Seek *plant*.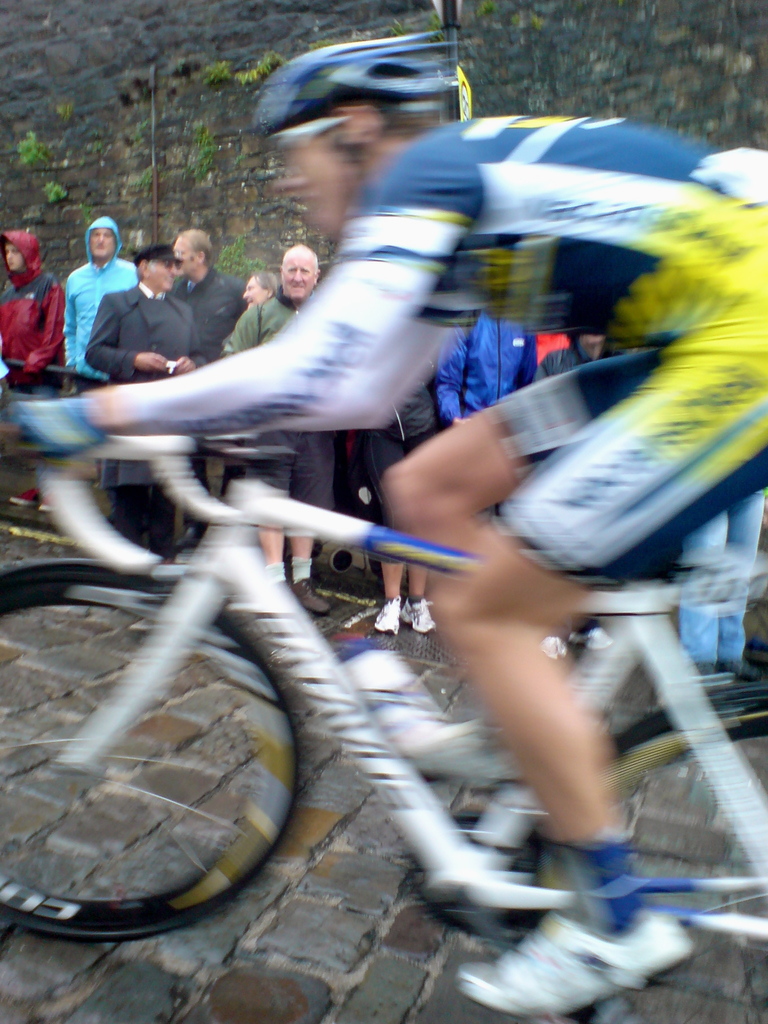
region(194, 116, 215, 178).
